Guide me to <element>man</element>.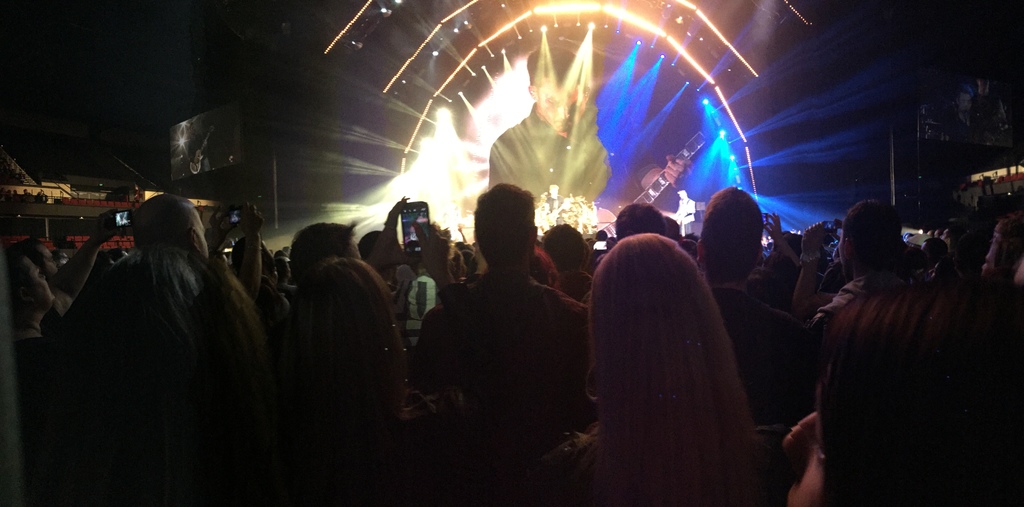
Guidance: (696, 186, 812, 426).
